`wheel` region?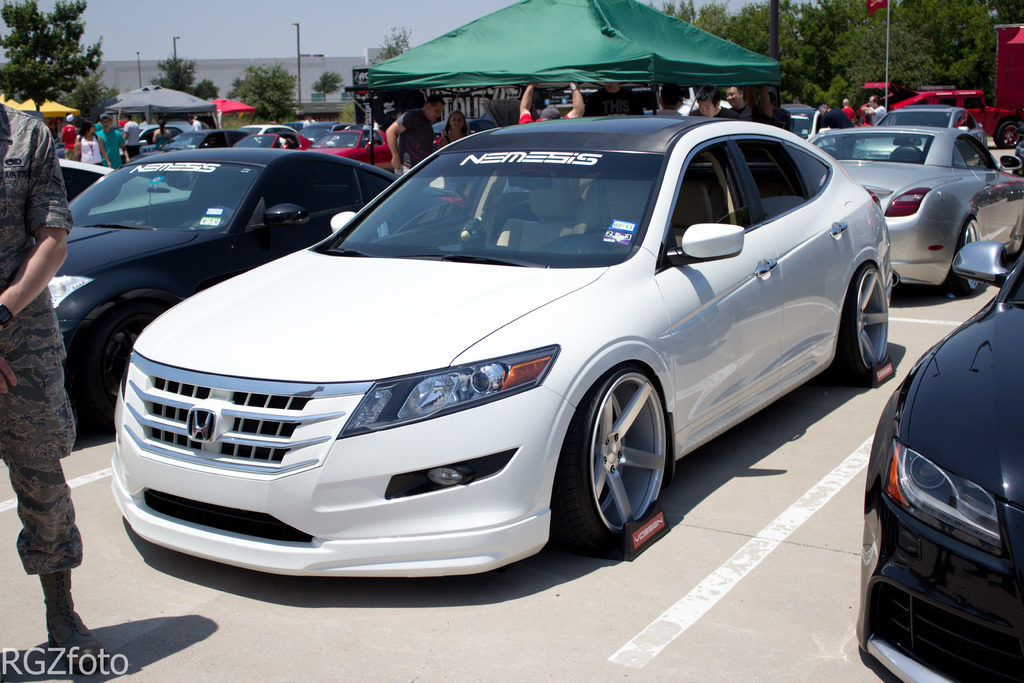
x1=588, y1=226, x2=637, y2=241
